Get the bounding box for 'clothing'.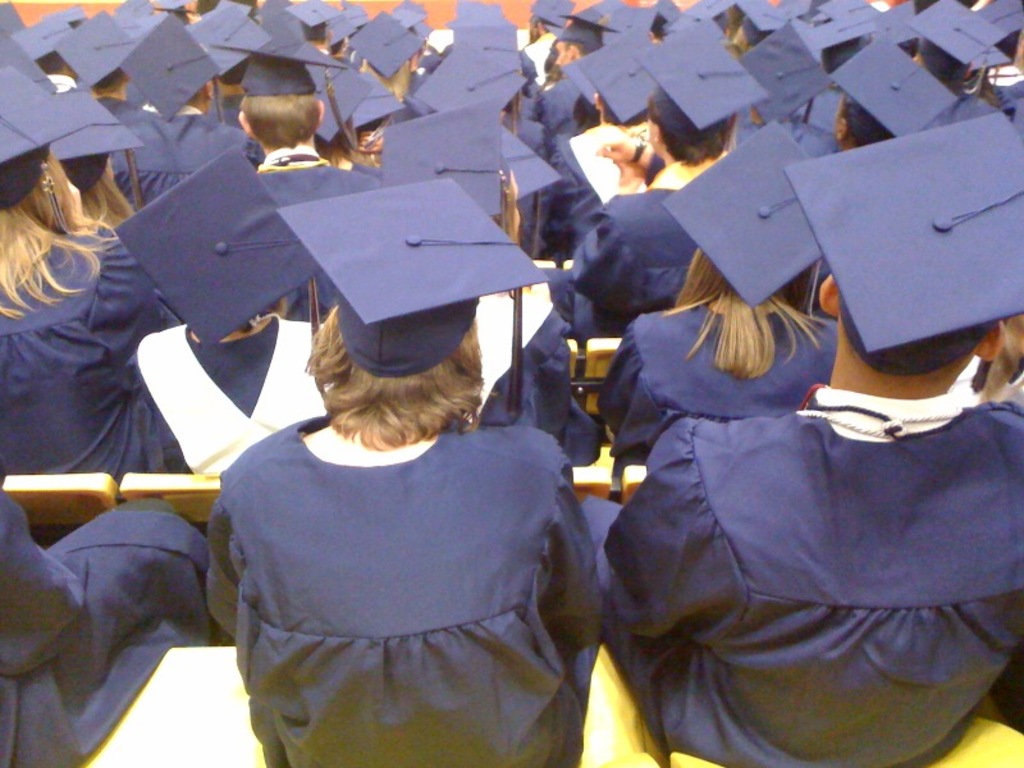
left=525, top=32, right=563, bottom=92.
